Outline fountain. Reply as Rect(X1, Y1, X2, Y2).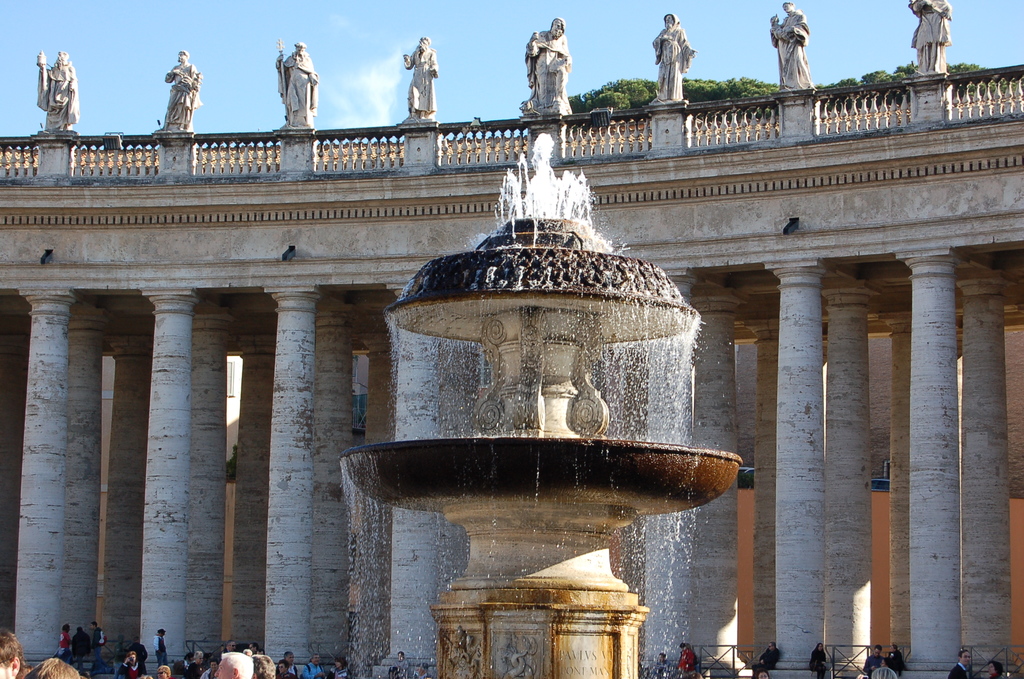
Rect(374, 100, 712, 598).
